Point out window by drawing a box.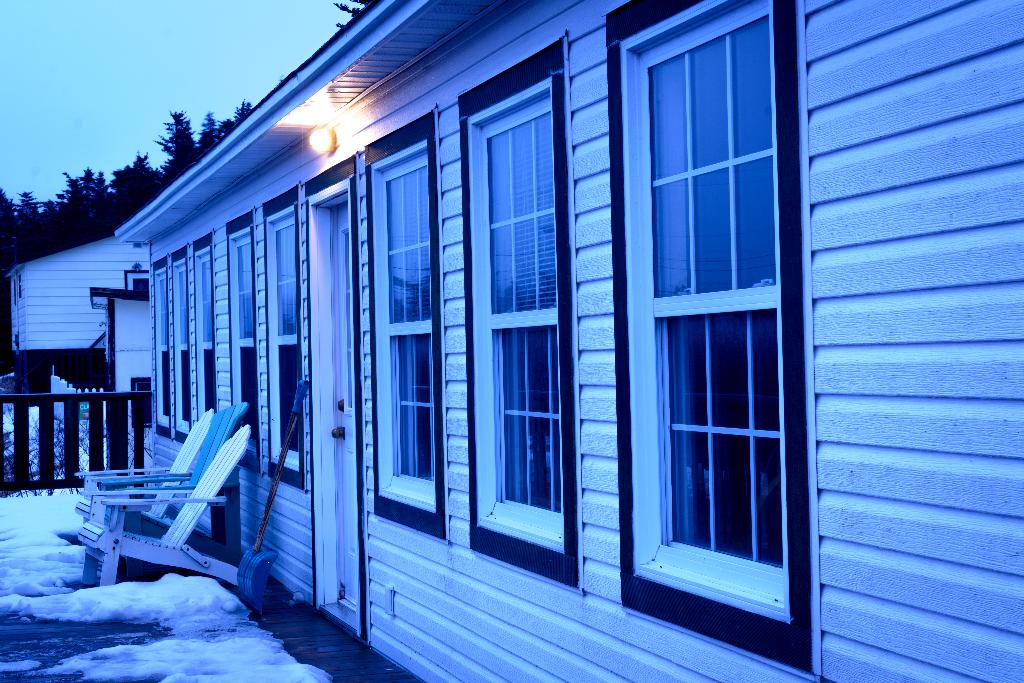
260 188 303 481.
